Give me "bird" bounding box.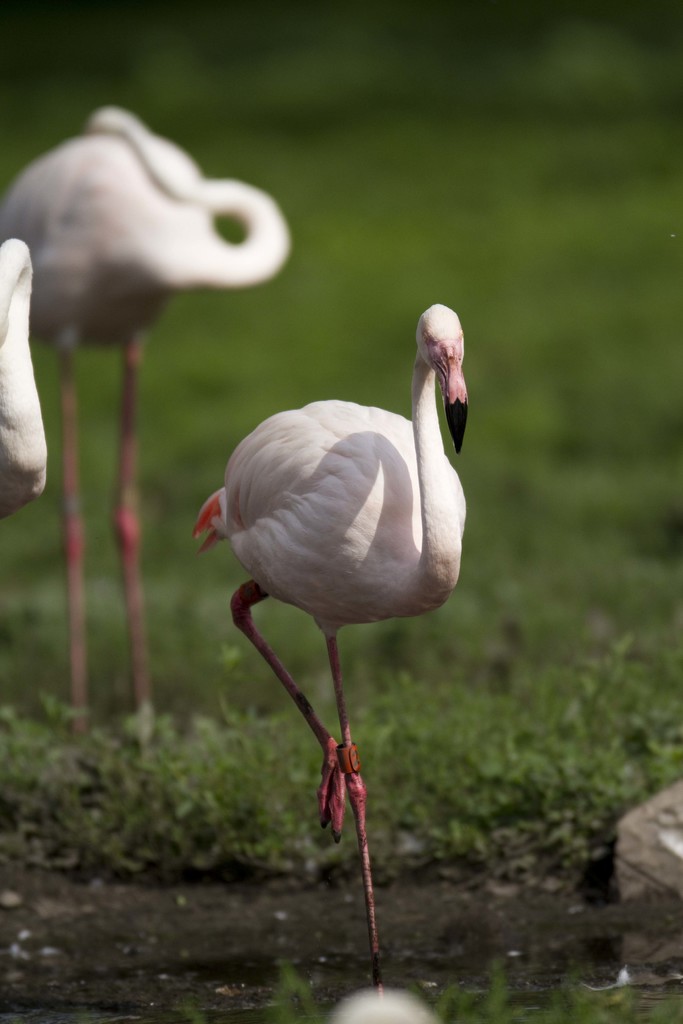
<bbox>0, 239, 54, 524</bbox>.
